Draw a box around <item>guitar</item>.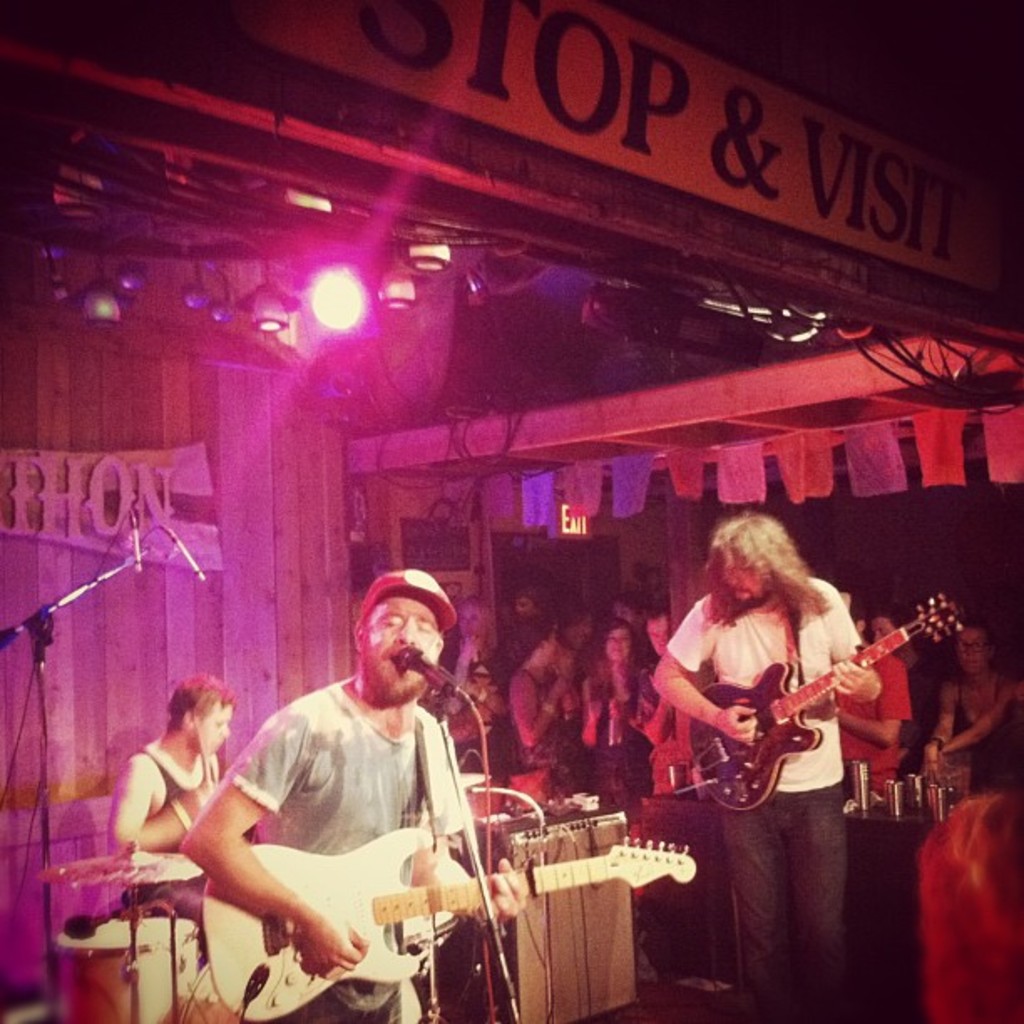
rect(654, 606, 964, 832).
